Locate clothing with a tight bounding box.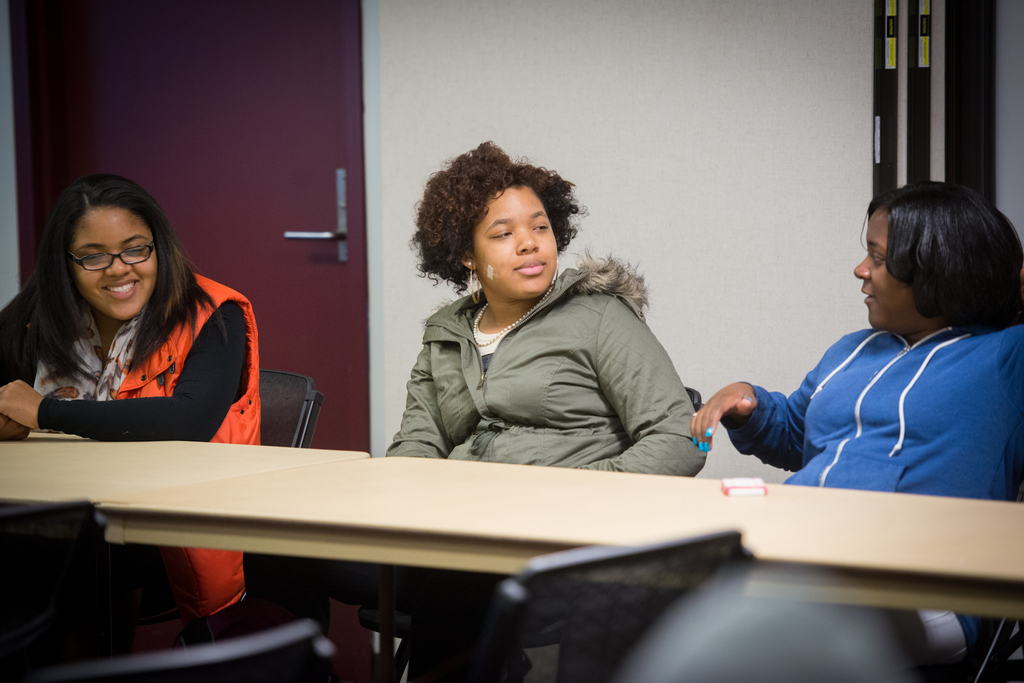
bbox=(0, 269, 267, 437).
